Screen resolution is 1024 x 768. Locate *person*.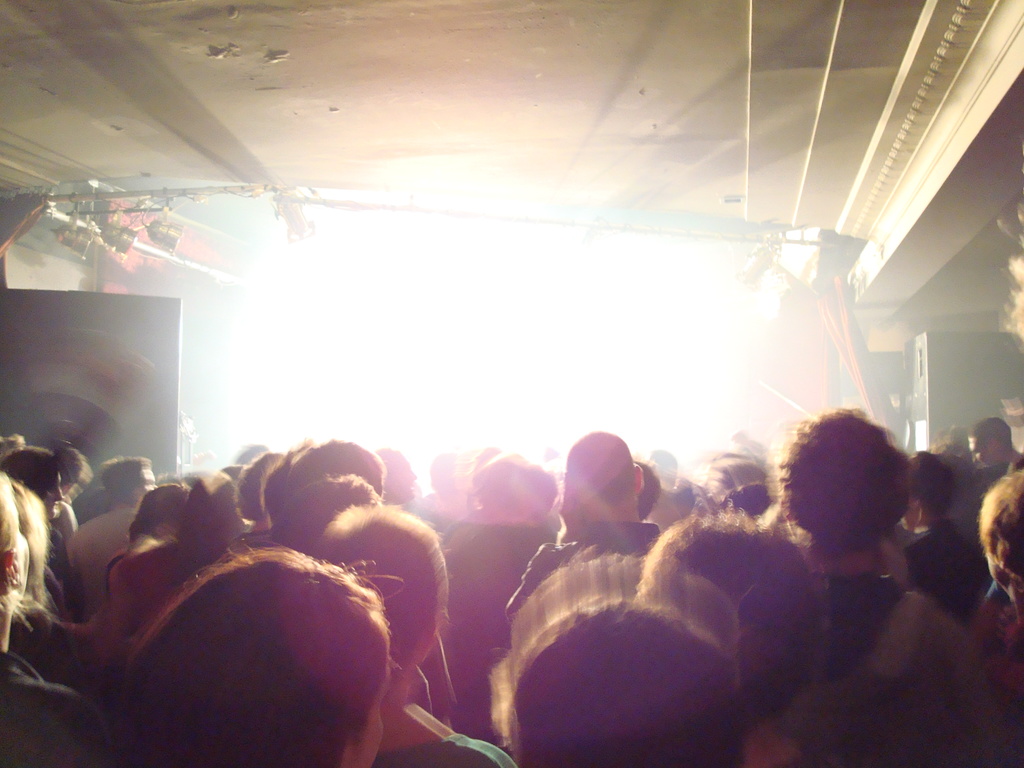
{"left": 0, "top": 470, "right": 84, "bottom": 766}.
